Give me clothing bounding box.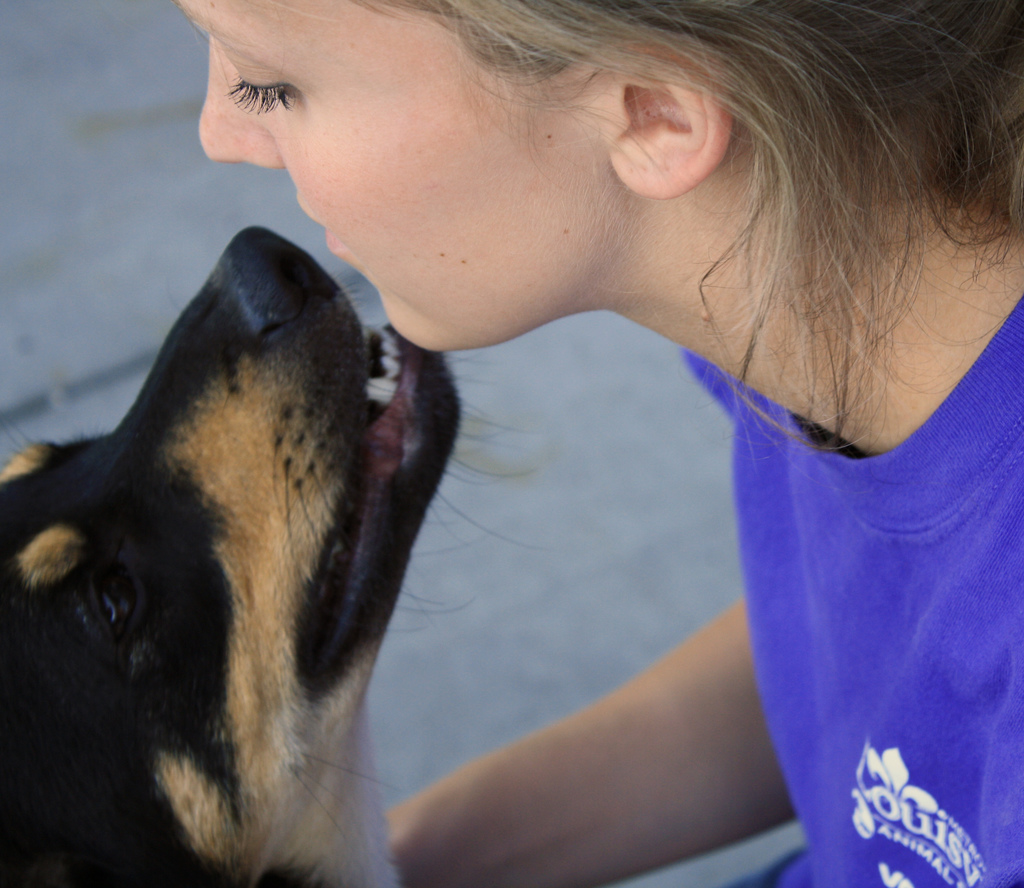
{"left": 660, "top": 261, "right": 1023, "bottom": 887}.
